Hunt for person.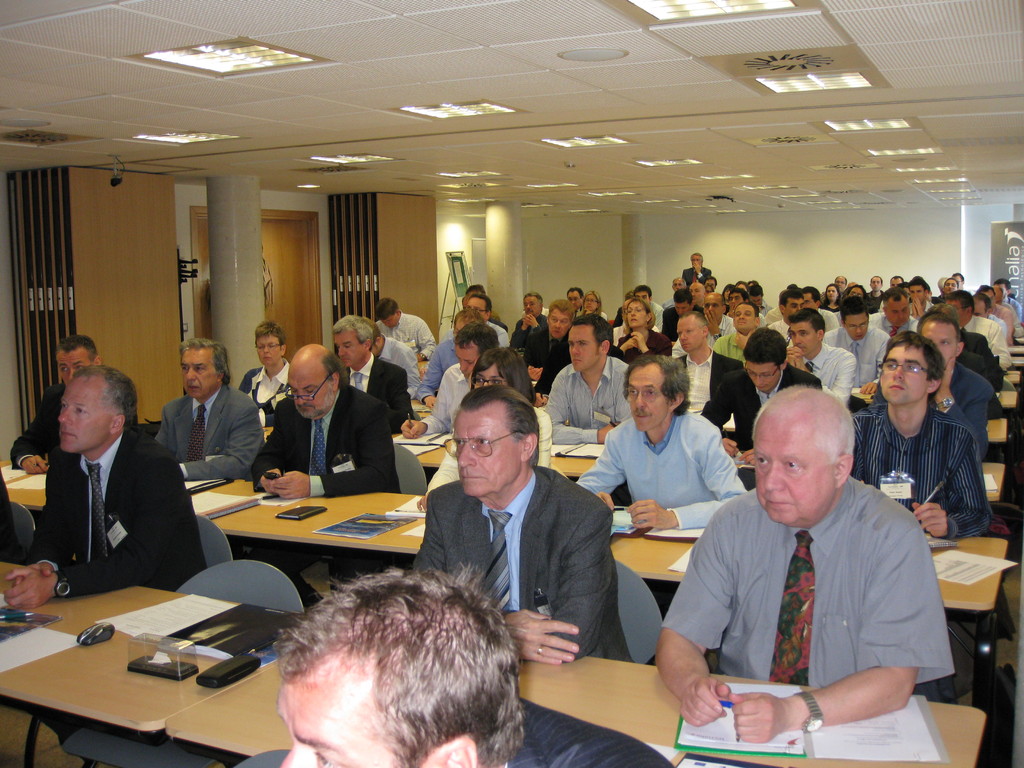
Hunted down at bbox=[666, 298, 767, 410].
